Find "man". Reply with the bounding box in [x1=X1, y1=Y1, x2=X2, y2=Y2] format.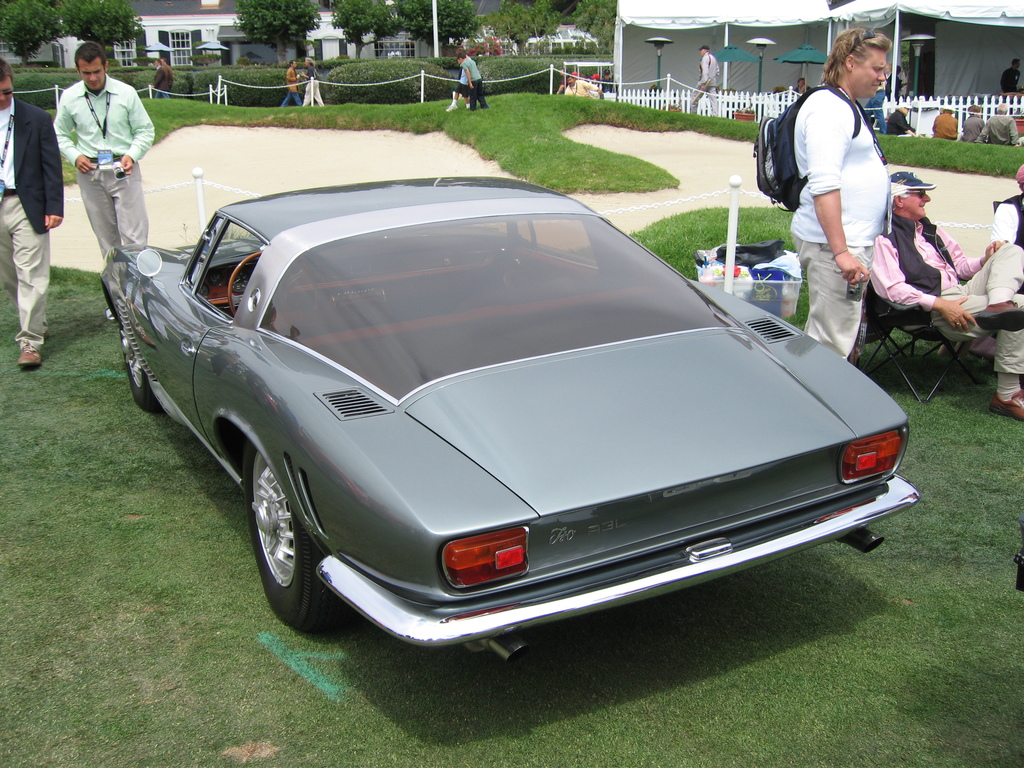
[x1=458, y1=53, x2=491, y2=110].
